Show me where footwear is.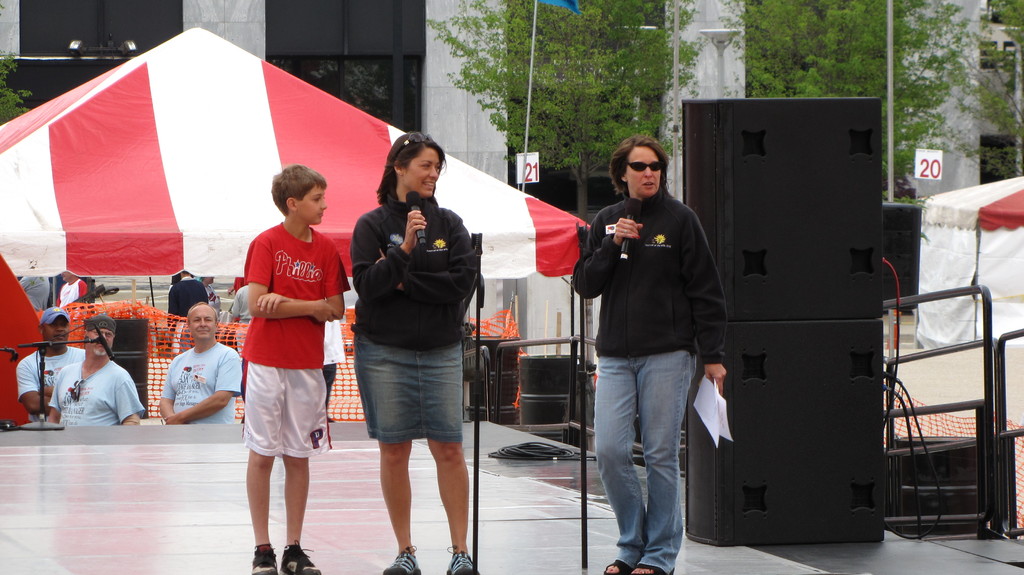
footwear is at pyautogui.locateOnScreen(278, 540, 323, 574).
